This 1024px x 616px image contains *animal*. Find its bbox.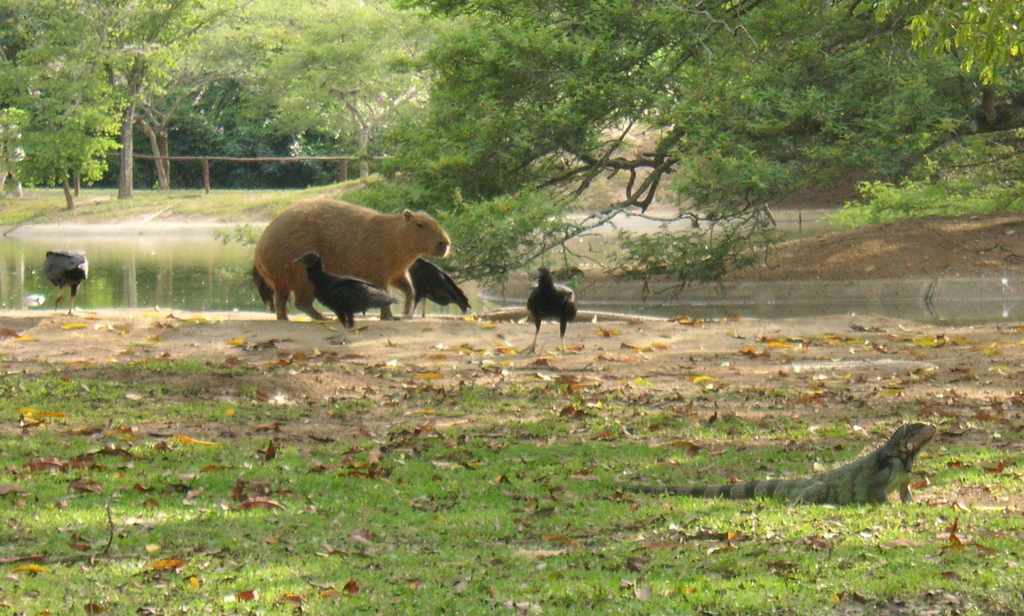
[43,242,96,307].
